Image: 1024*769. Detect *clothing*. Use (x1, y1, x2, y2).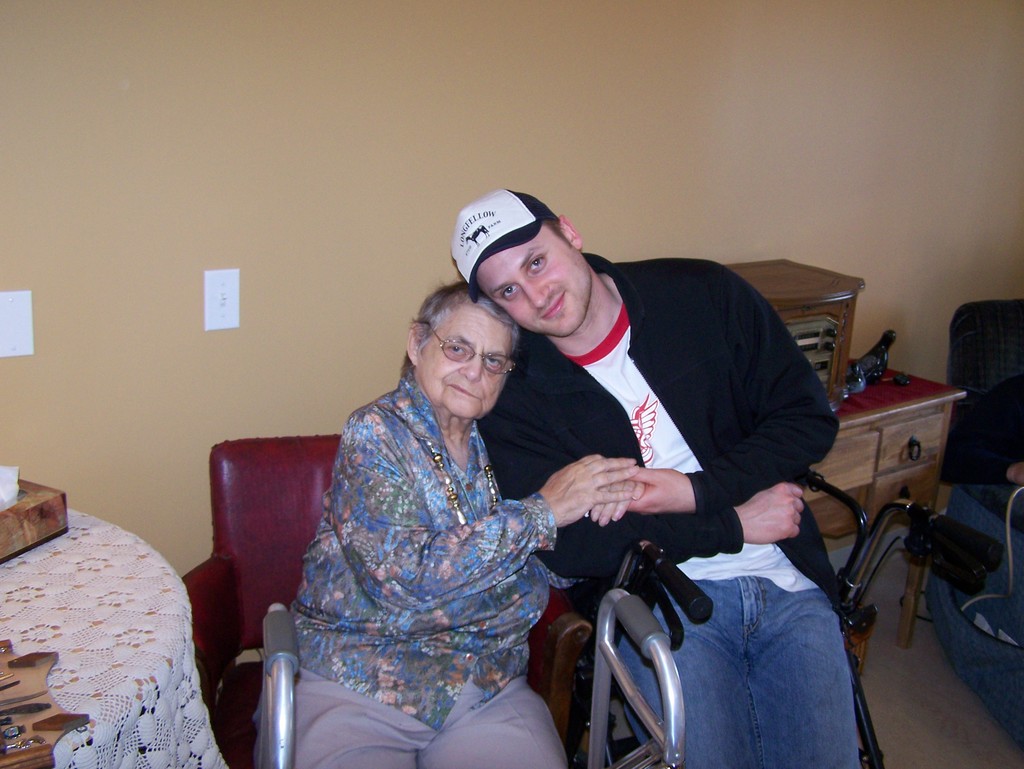
(271, 321, 577, 766).
